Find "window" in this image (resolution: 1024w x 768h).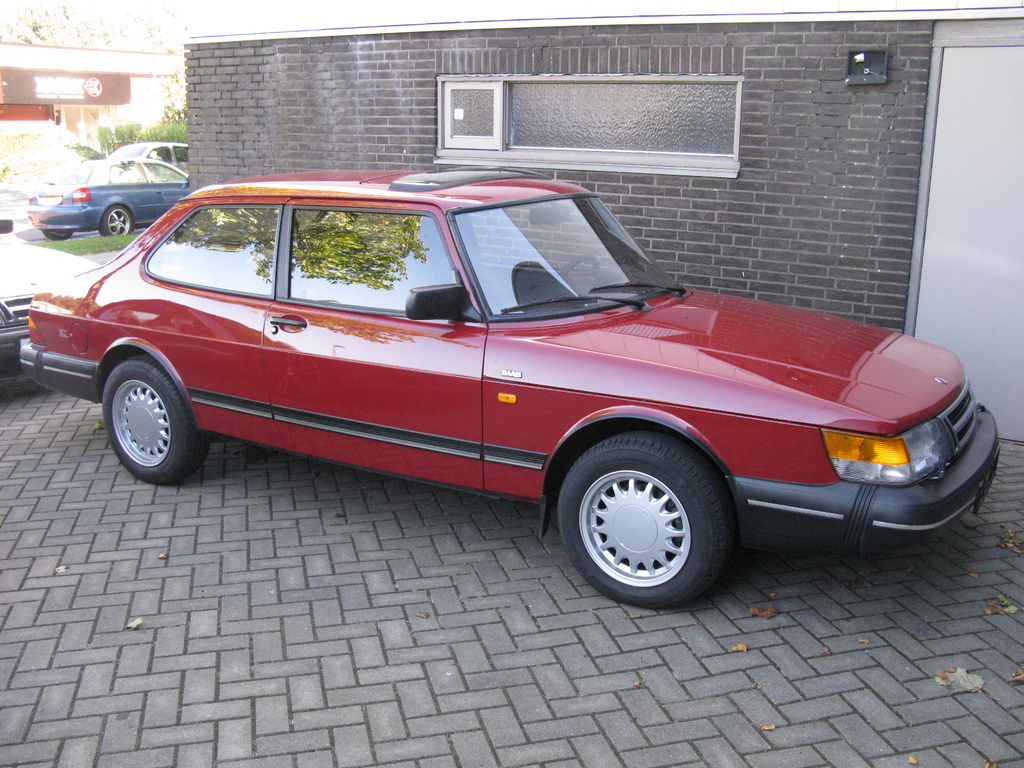
[left=433, top=71, right=744, bottom=180].
